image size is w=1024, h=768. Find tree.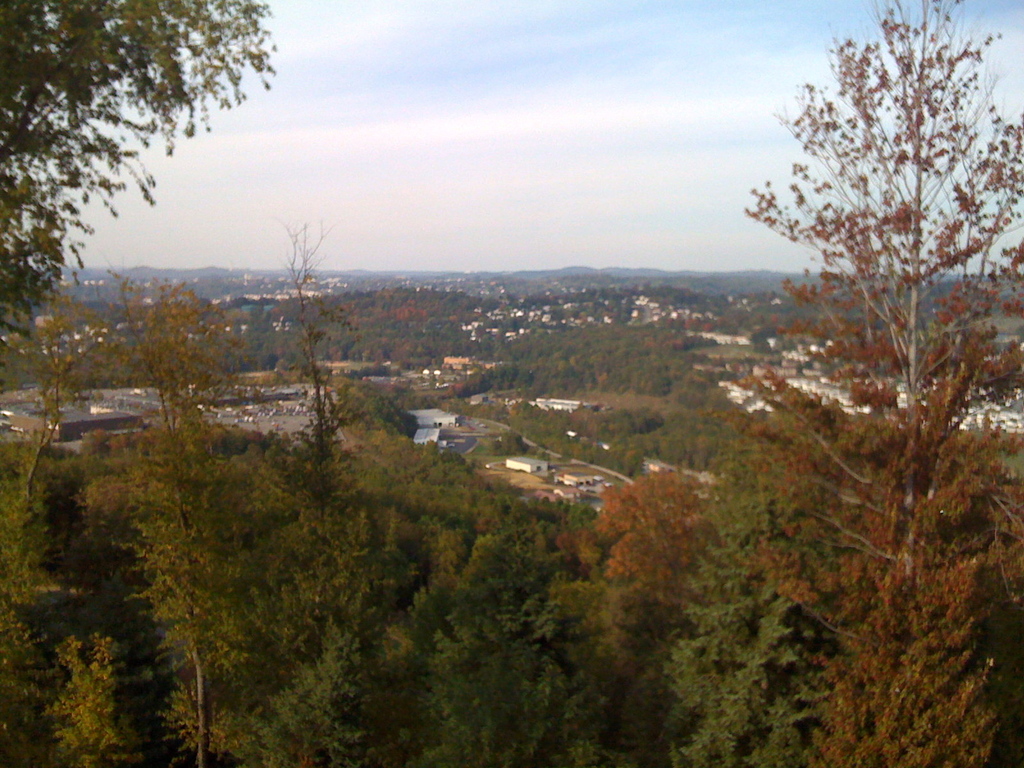
locate(557, 466, 710, 700).
